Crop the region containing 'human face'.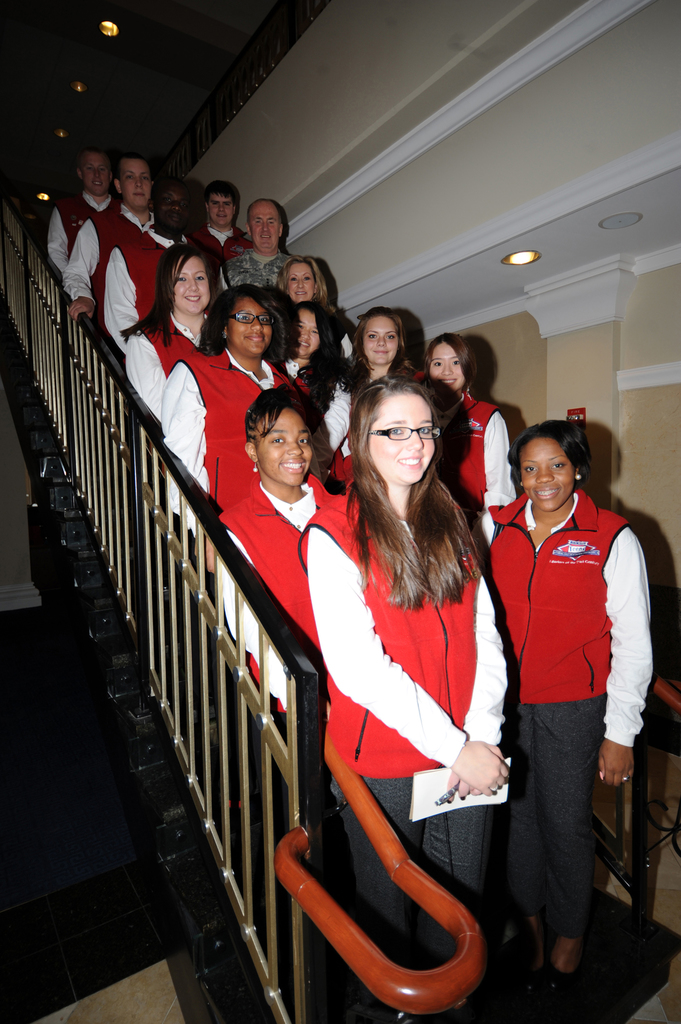
Crop region: 364:316:399:363.
